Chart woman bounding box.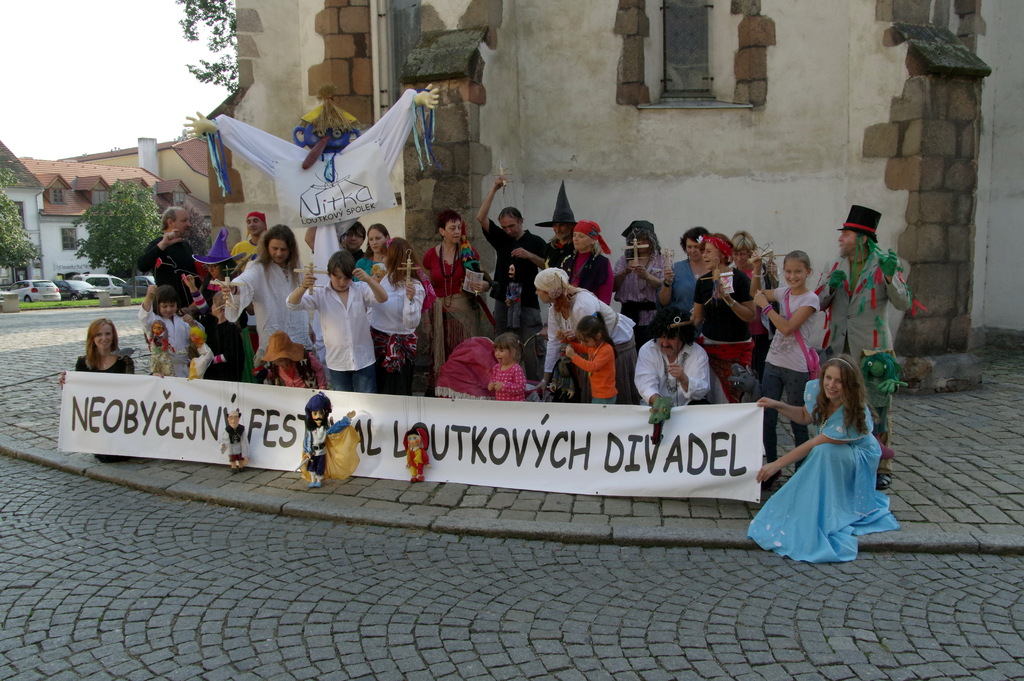
Charted: {"left": 731, "top": 225, "right": 779, "bottom": 384}.
